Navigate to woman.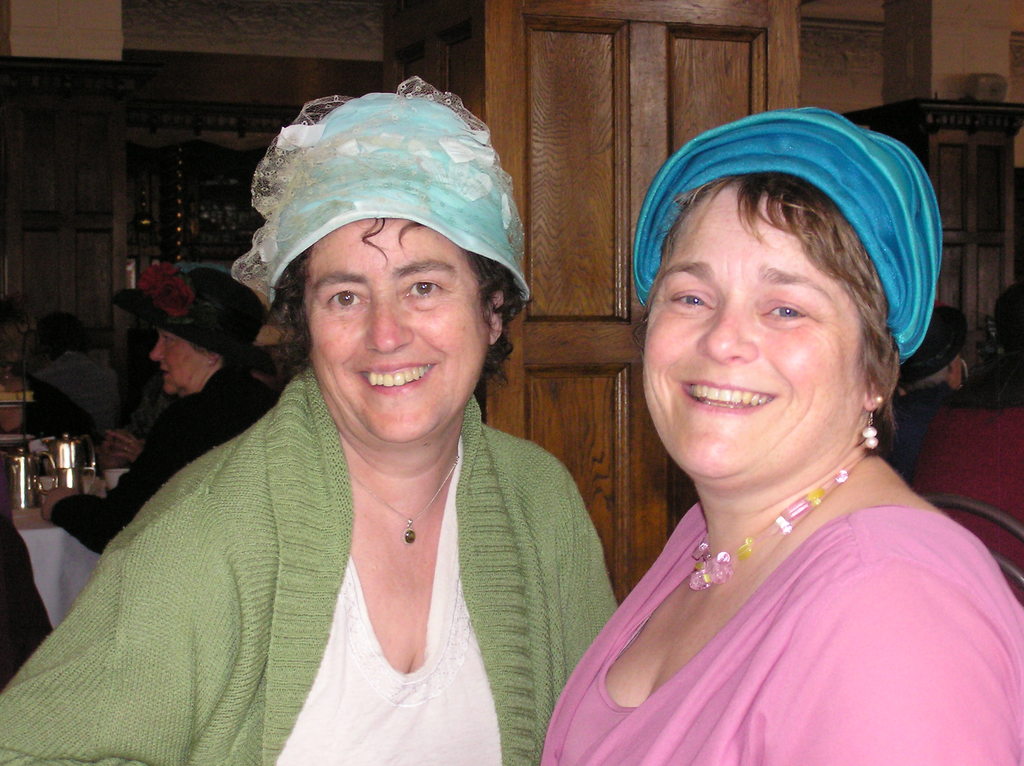
Navigation target: crop(539, 108, 1023, 765).
